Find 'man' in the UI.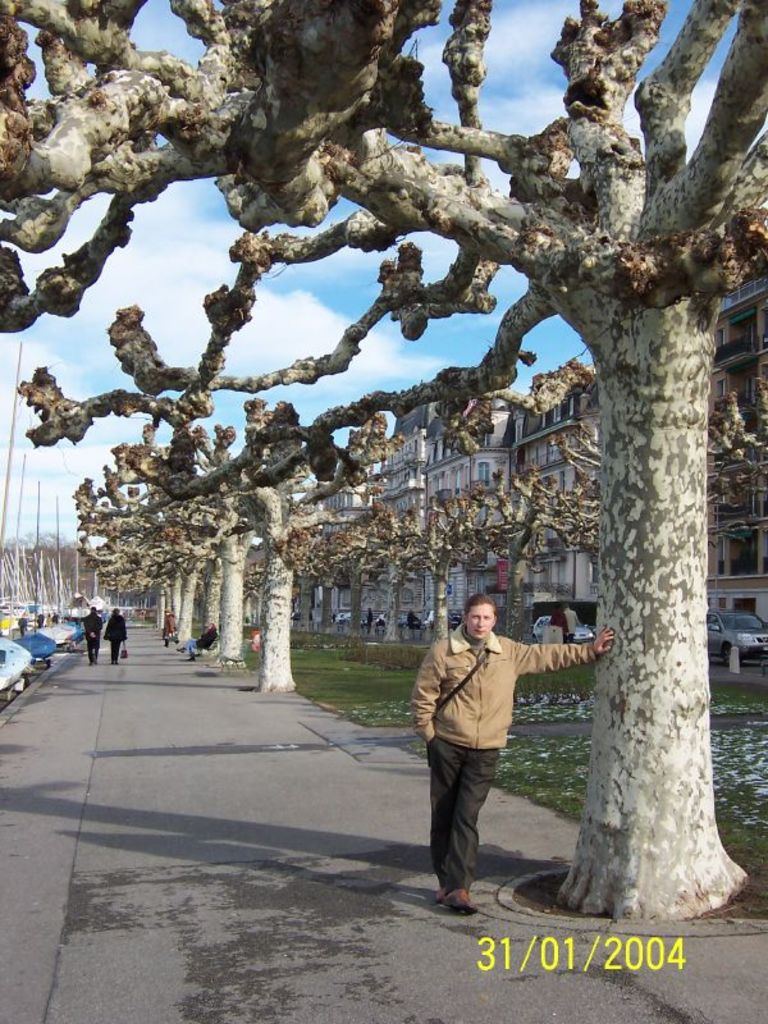
UI element at l=78, t=603, r=104, b=663.
